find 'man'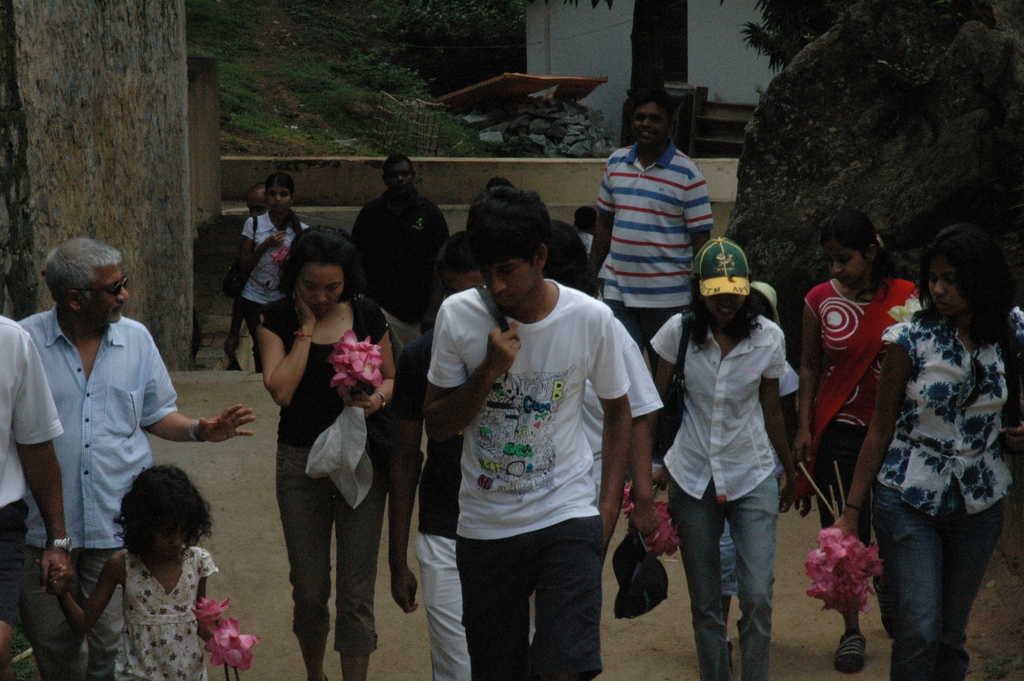
box(572, 203, 598, 256)
